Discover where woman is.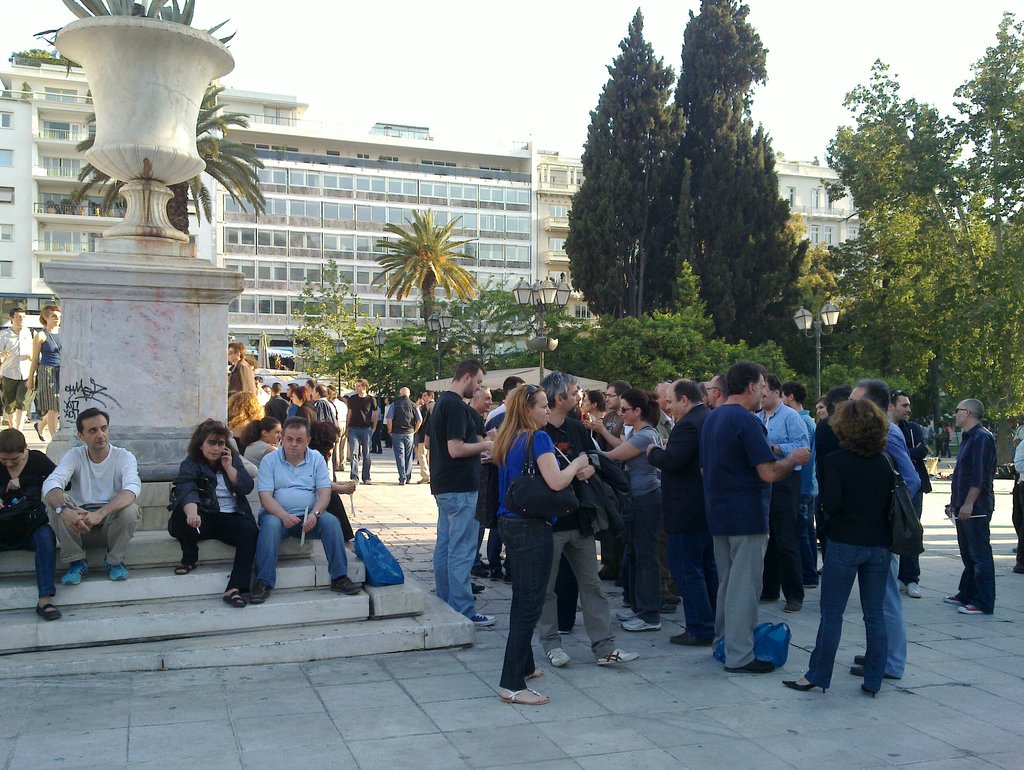
Discovered at [x1=781, y1=404, x2=896, y2=694].
